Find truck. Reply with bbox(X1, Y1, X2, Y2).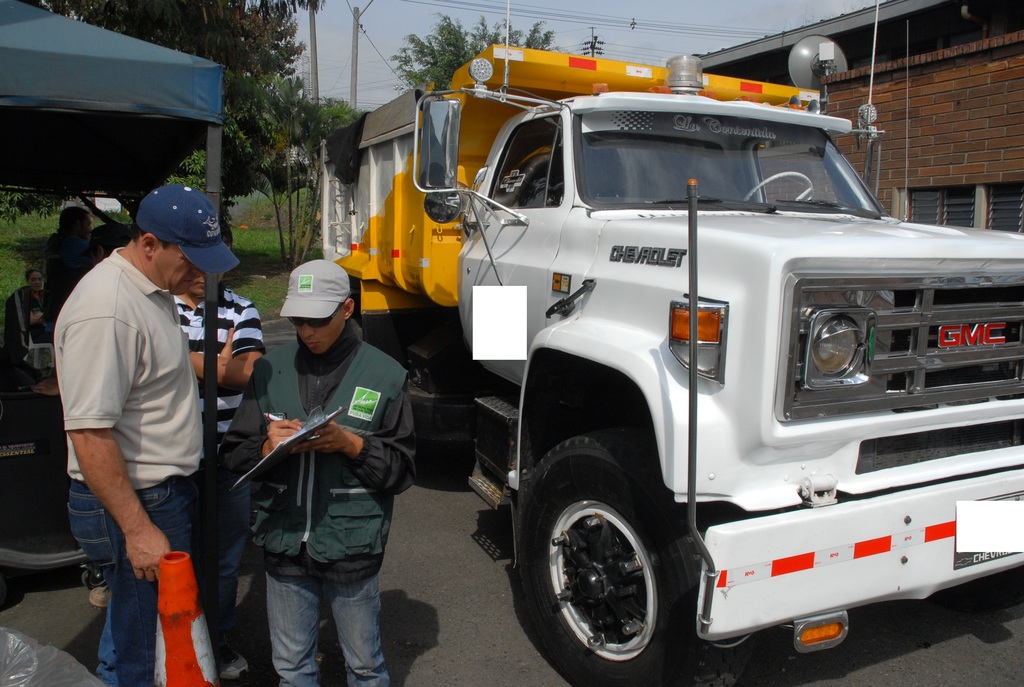
bbox(270, 71, 1020, 651).
